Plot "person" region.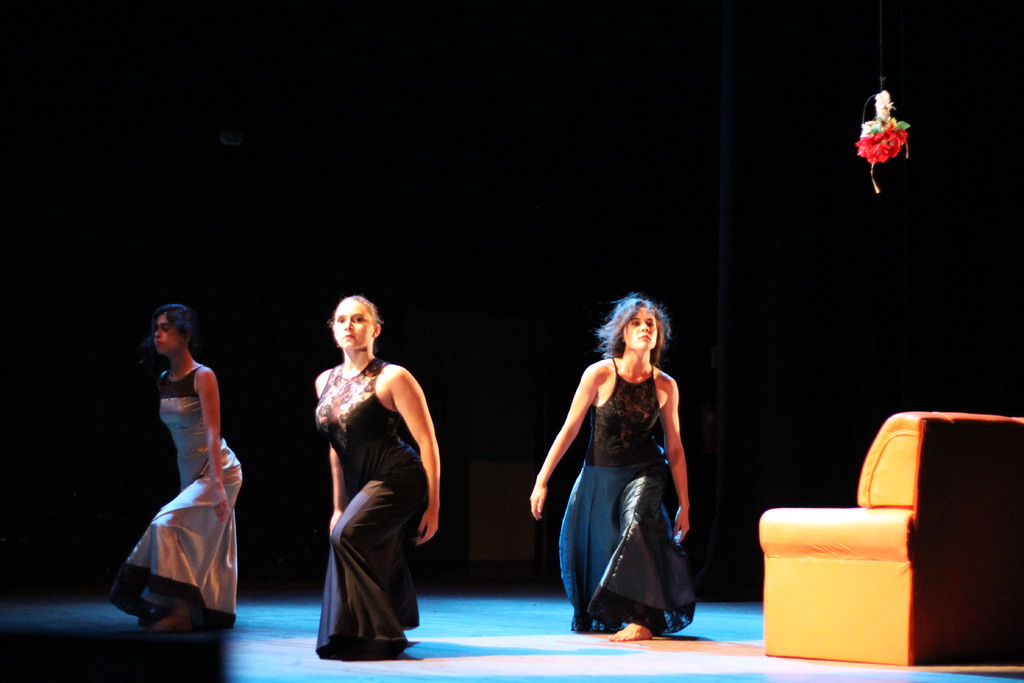
Plotted at Rect(310, 298, 439, 657).
